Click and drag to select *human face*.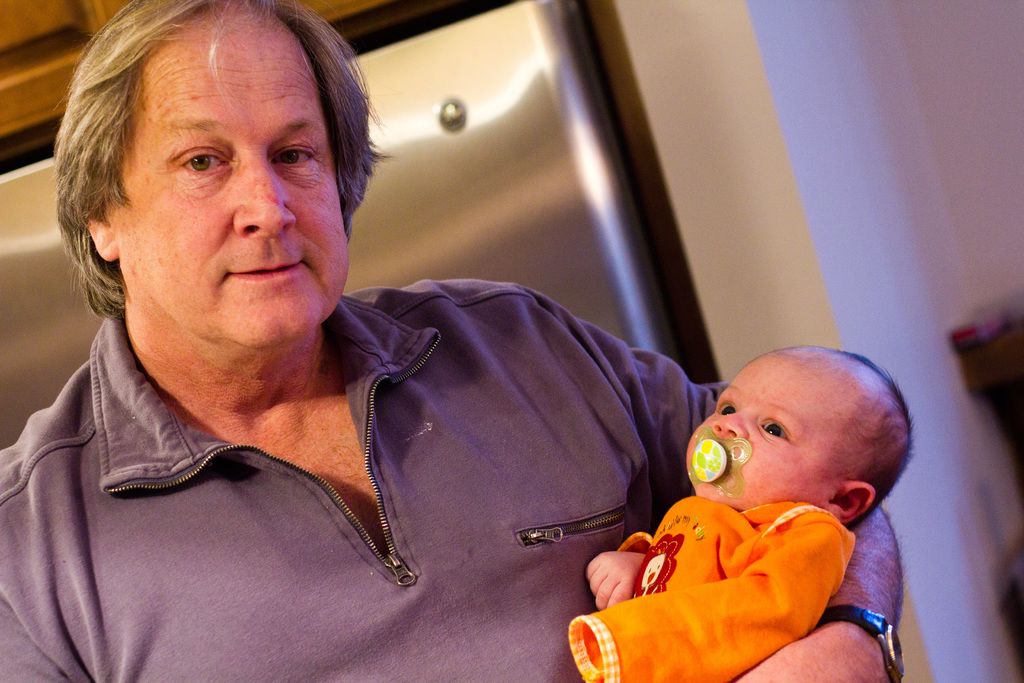
Selection: crop(681, 352, 870, 512).
